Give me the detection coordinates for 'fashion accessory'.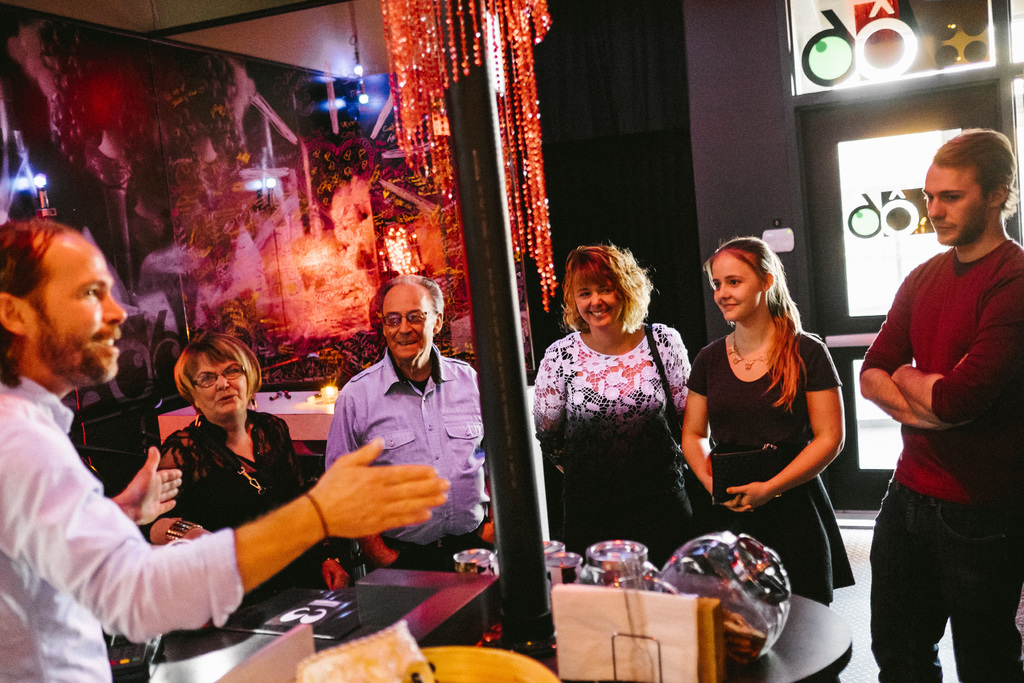
rect(728, 327, 775, 372).
